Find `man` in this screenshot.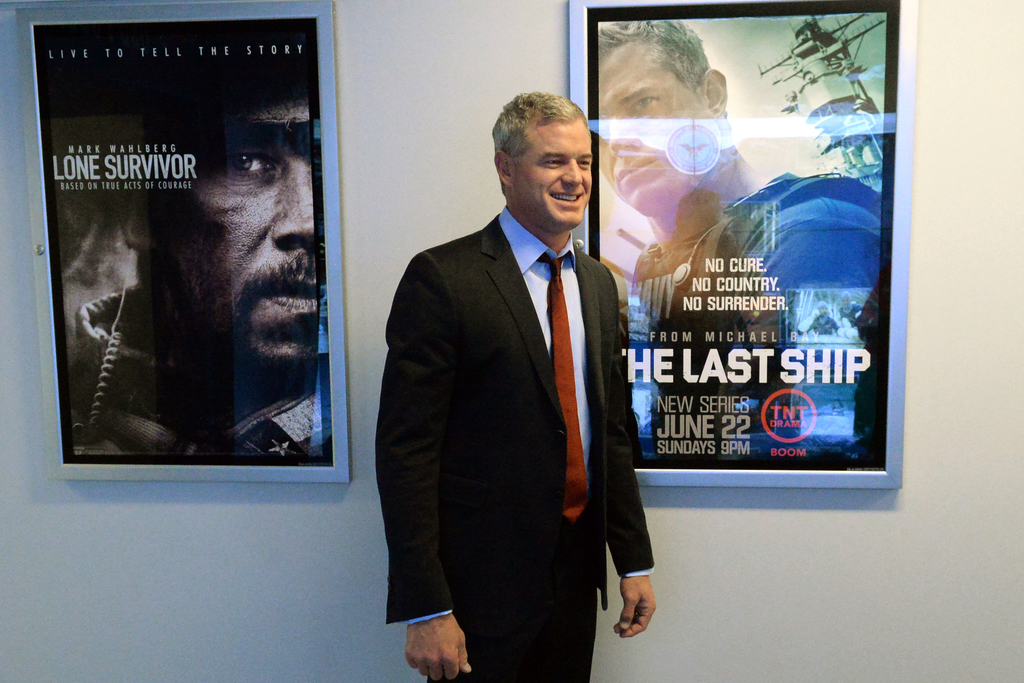
The bounding box for `man` is box(595, 19, 883, 456).
